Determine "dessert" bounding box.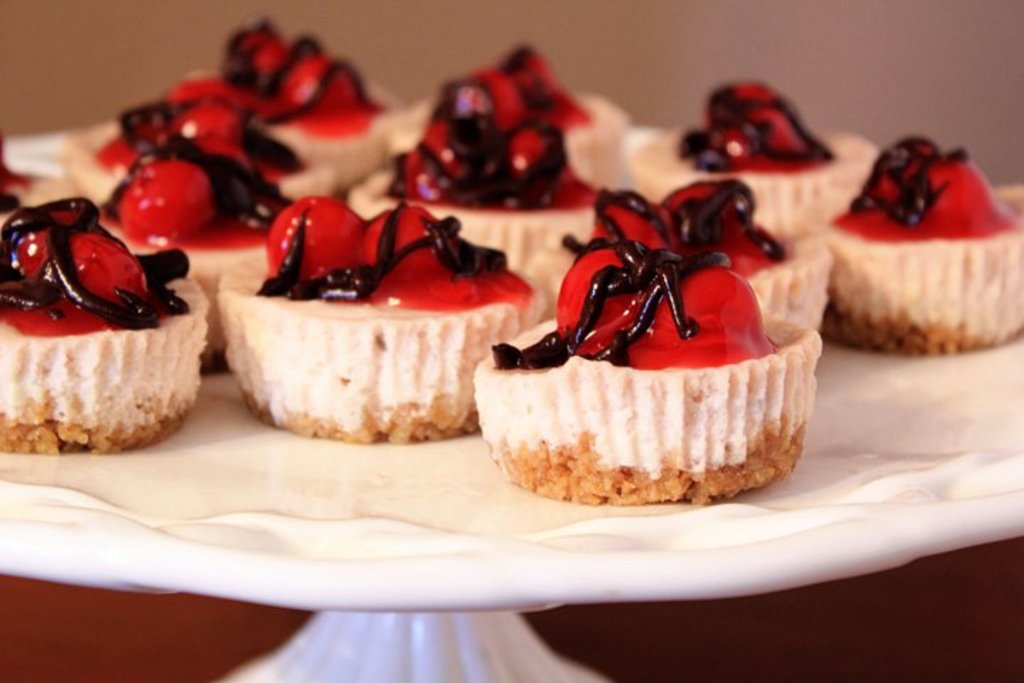
Determined: [3, 206, 212, 455].
